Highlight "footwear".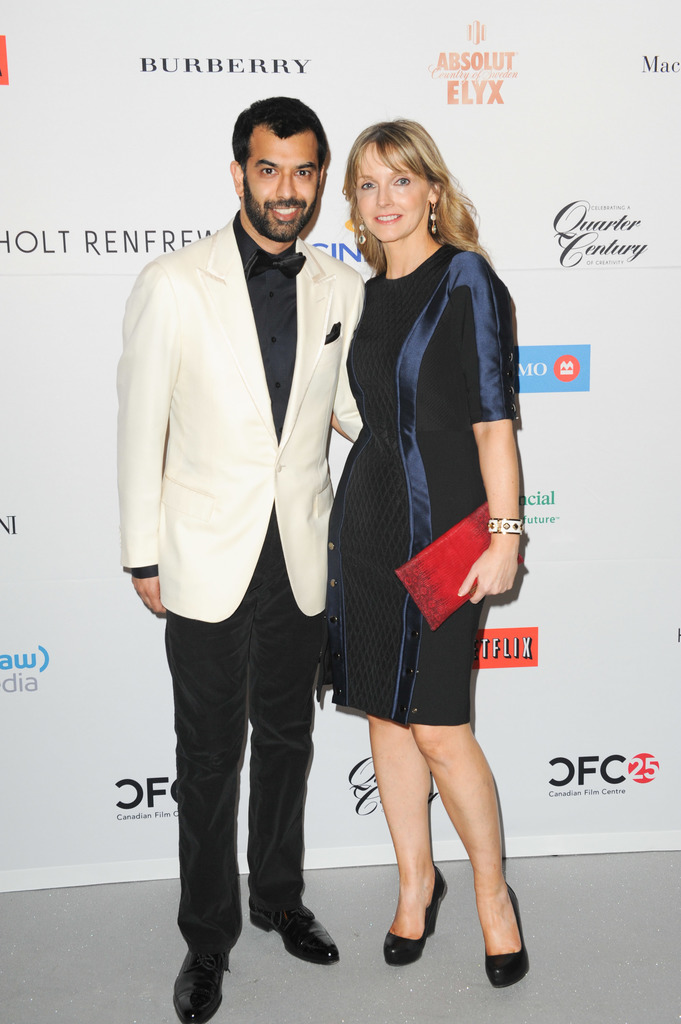
Highlighted region: BBox(250, 886, 344, 965).
